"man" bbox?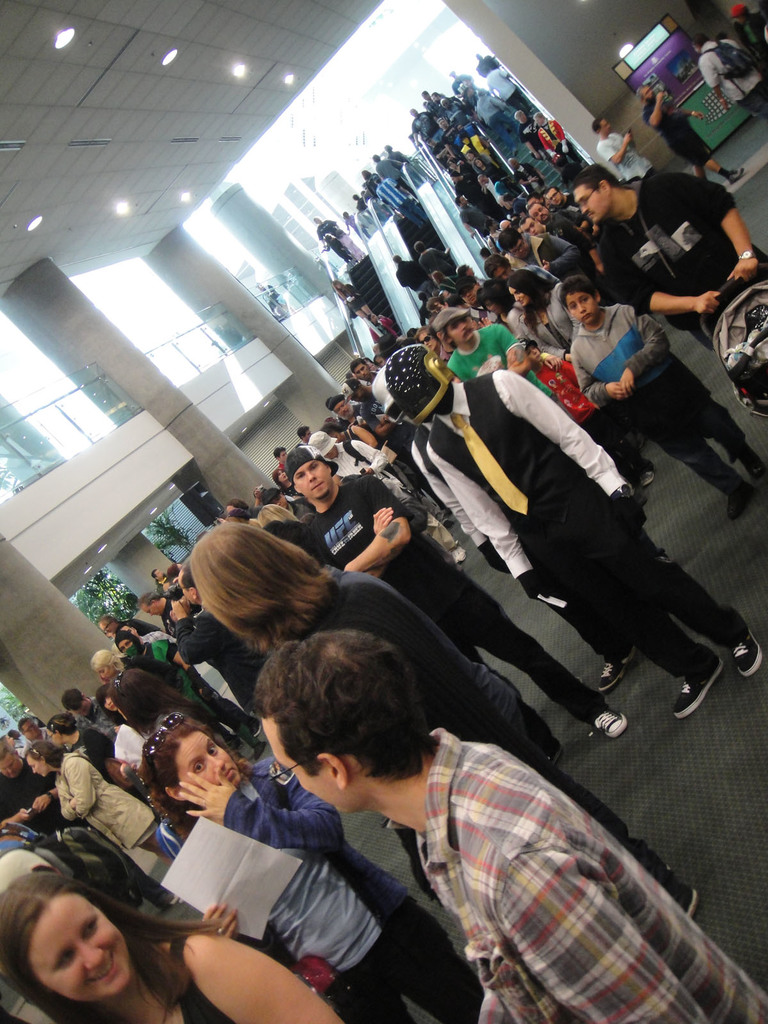
detection(427, 318, 717, 738)
